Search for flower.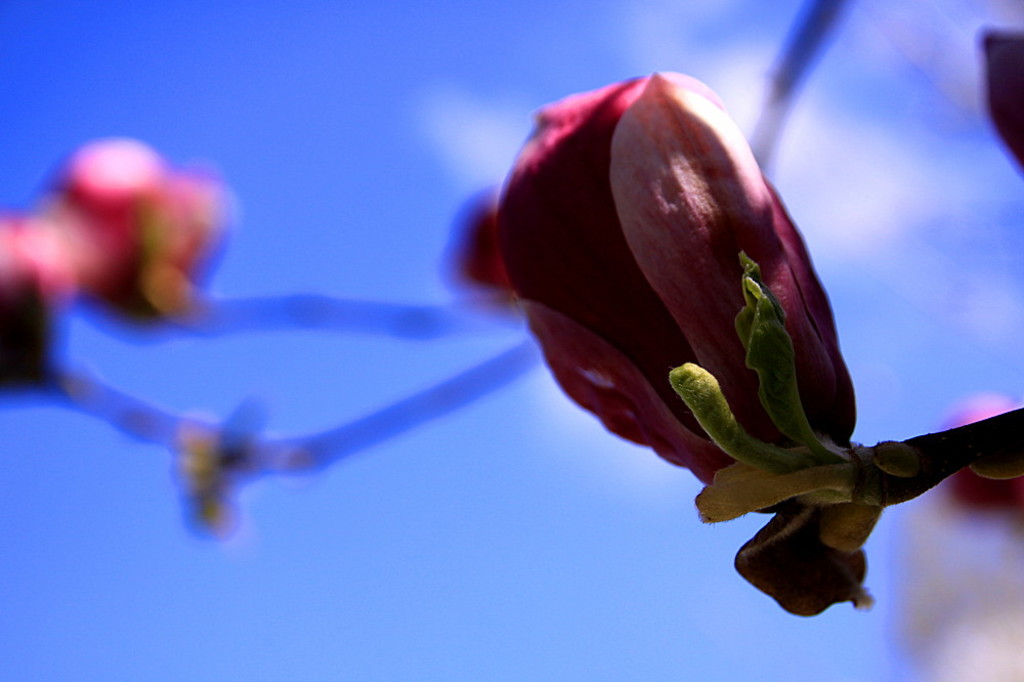
Found at (513, 50, 1014, 584).
